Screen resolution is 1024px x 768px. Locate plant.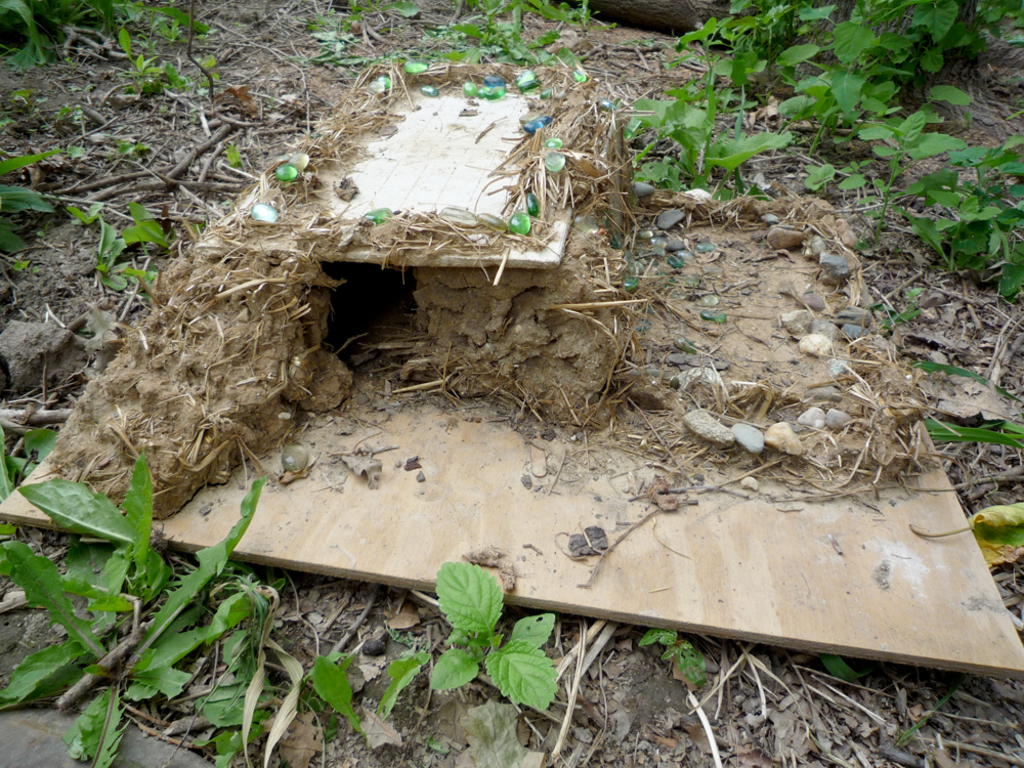
x1=355, y1=0, x2=422, y2=31.
